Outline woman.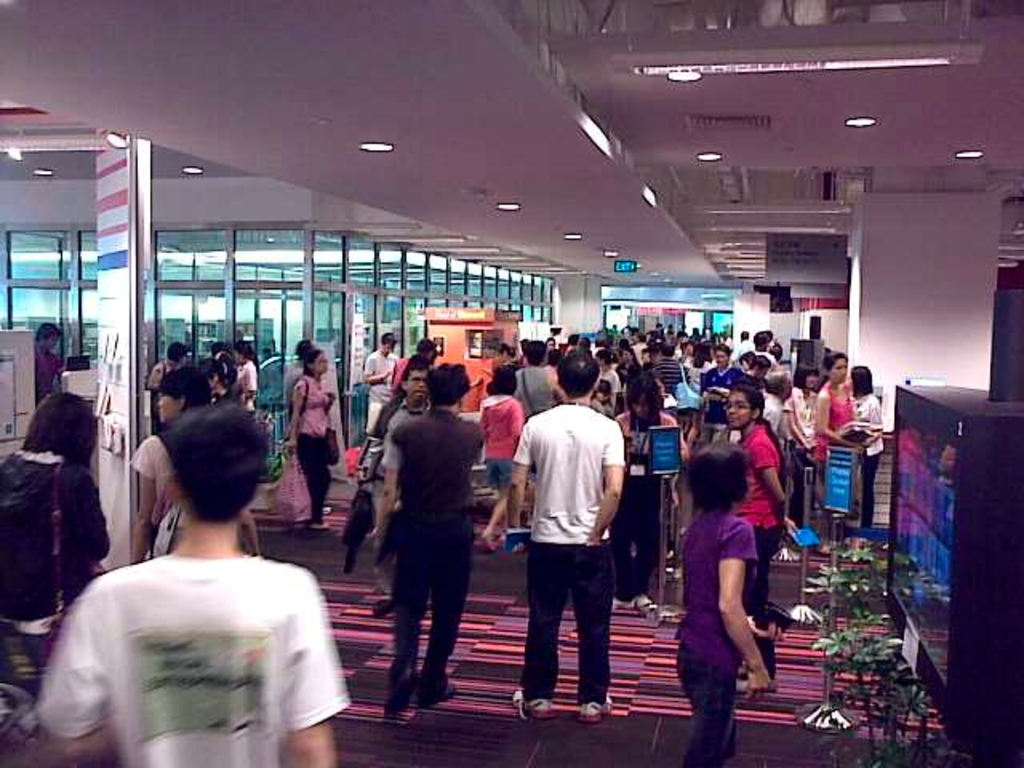
Outline: BBox(0, 387, 115, 706).
